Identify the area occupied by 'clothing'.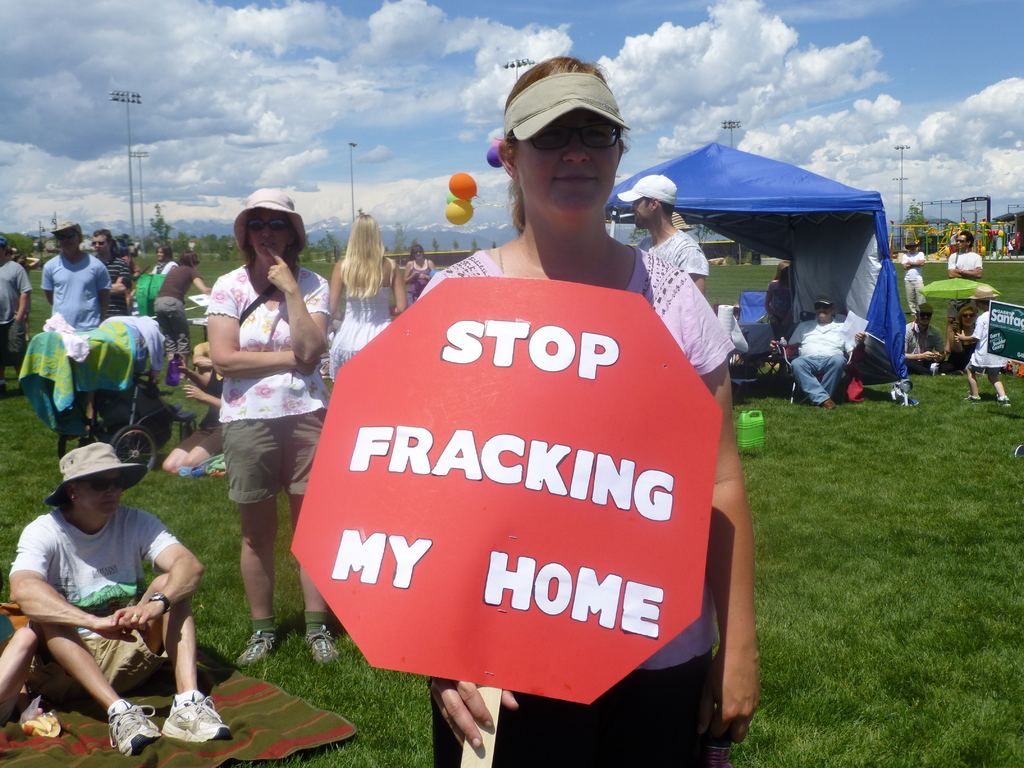
Area: (903, 322, 945, 378).
